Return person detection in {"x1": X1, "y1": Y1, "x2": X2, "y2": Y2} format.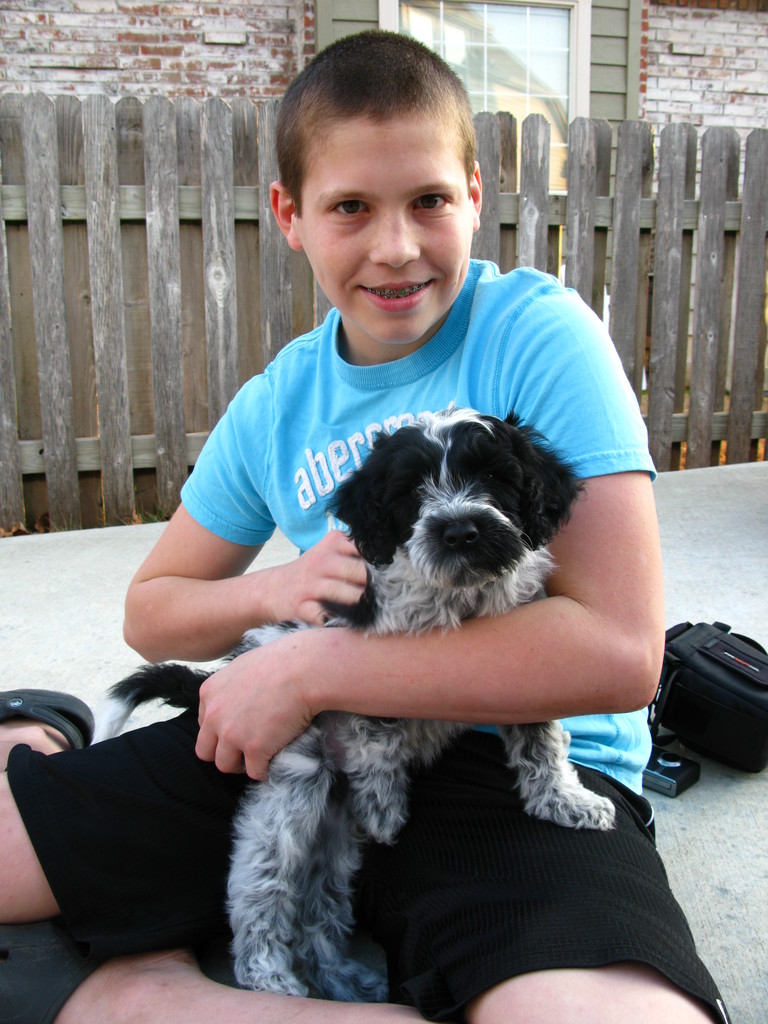
{"x1": 0, "y1": 30, "x2": 732, "y2": 1023}.
